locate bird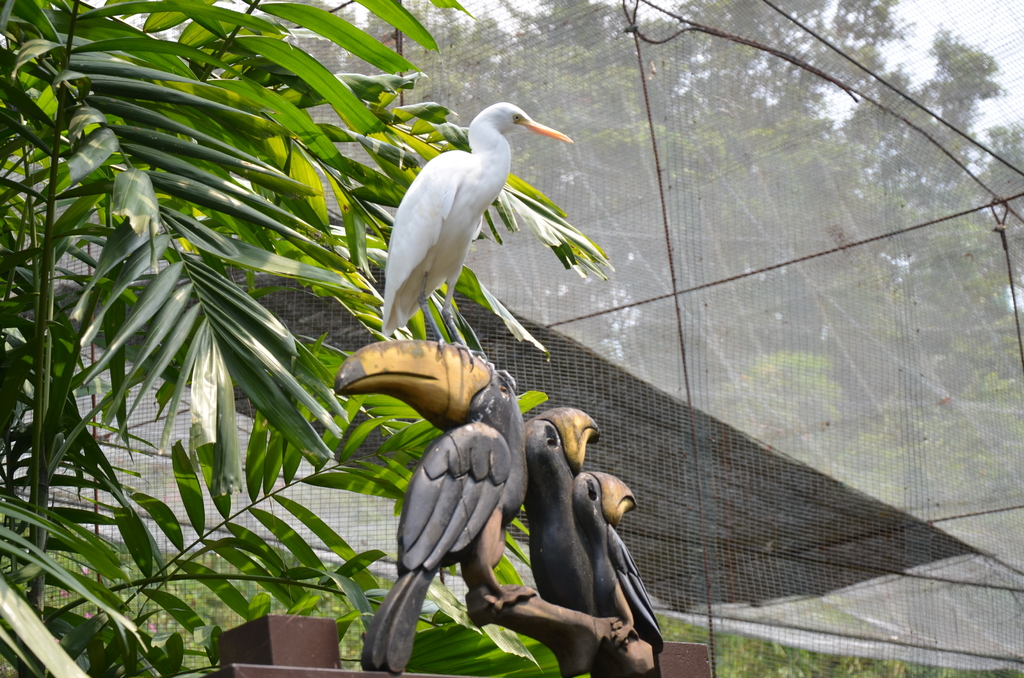
{"left": 373, "top": 92, "right": 587, "bottom": 347}
